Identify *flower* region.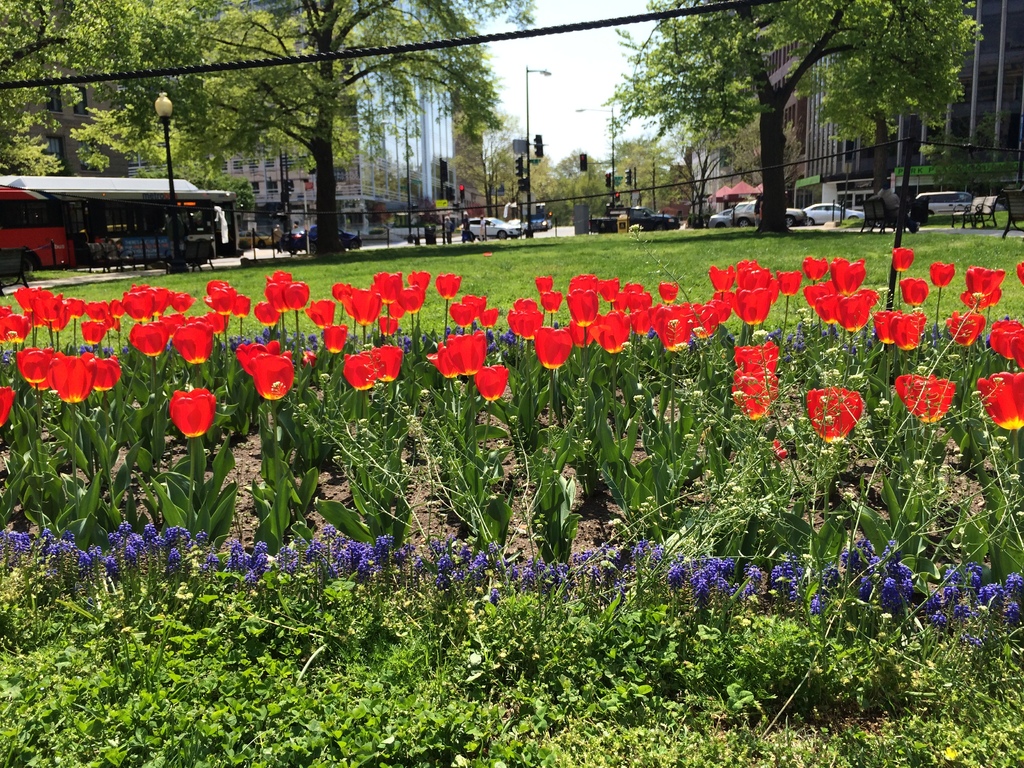
Region: region(285, 283, 309, 309).
